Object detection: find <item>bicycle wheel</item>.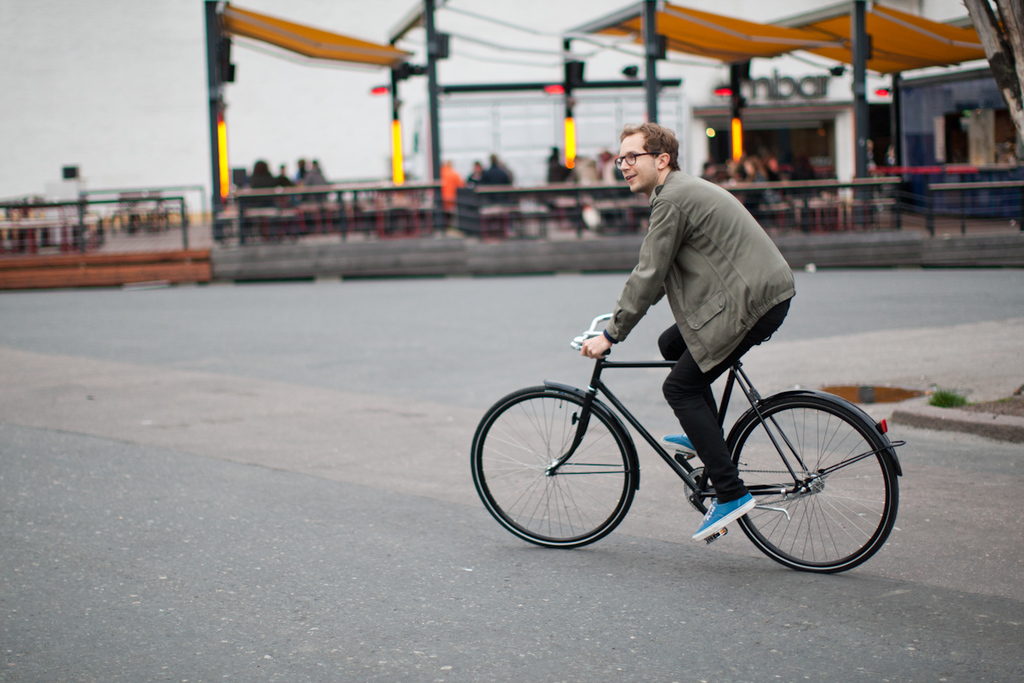
{"x1": 710, "y1": 389, "x2": 872, "y2": 585}.
